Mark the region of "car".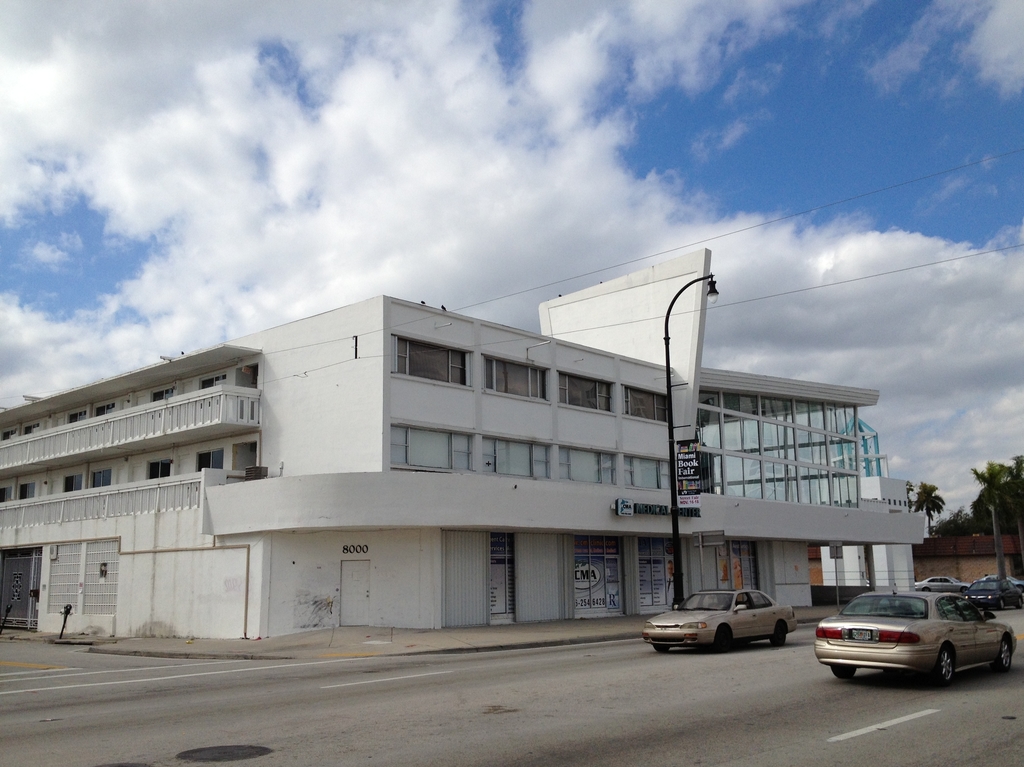
Region: bbox=[911, 572, 969, 595].
